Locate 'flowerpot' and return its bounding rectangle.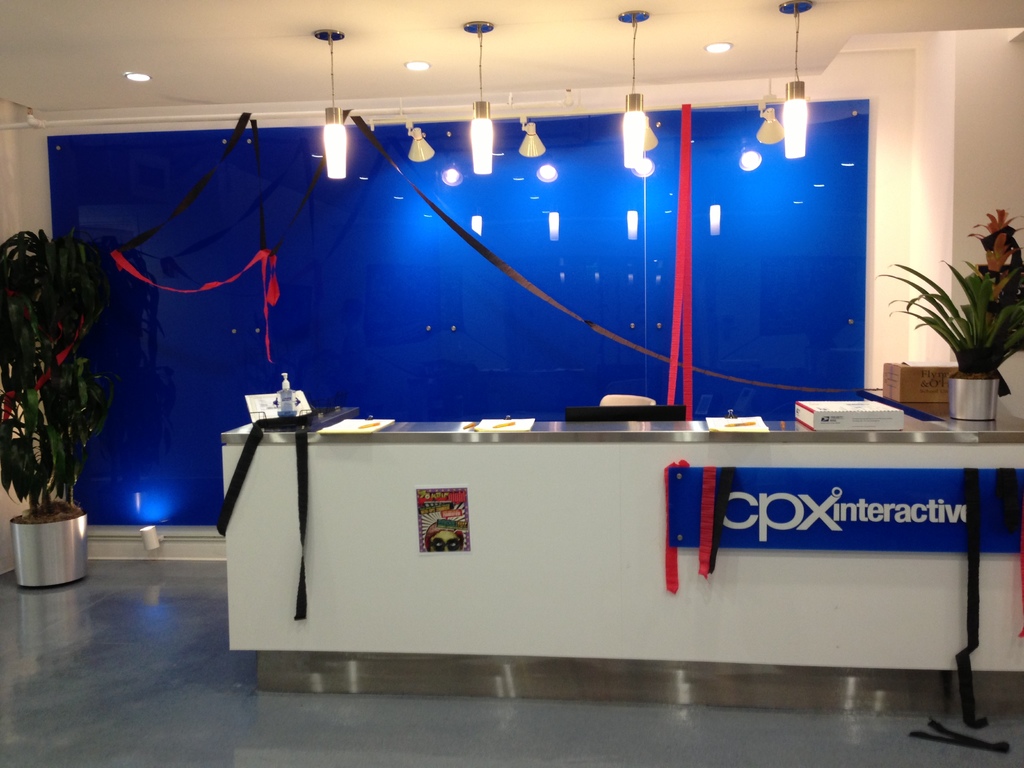
(x1=7, y1=492, x2=86, y2=585).
